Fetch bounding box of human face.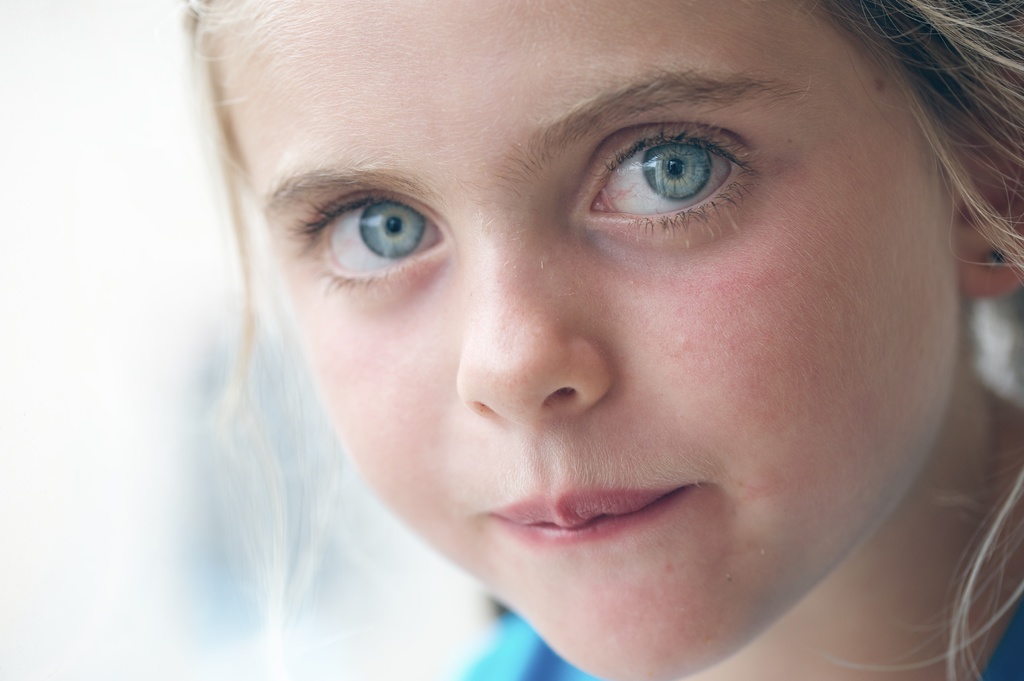
Bbox: locate(201, 0, 952, 680).
